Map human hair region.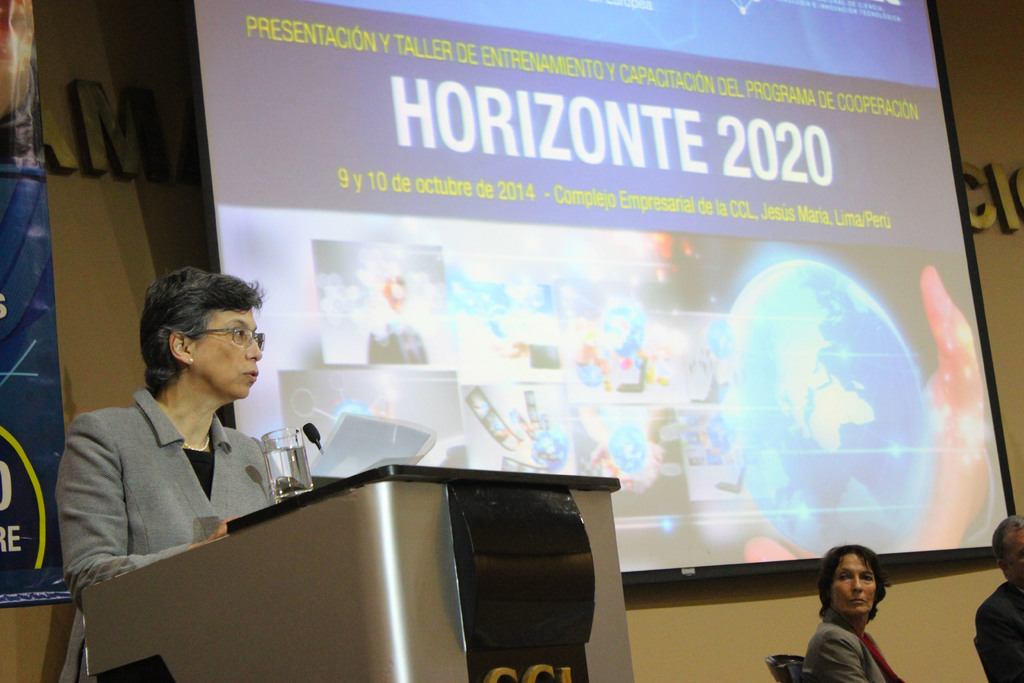
Mapped to select_region(828, 547, 890, 621).
